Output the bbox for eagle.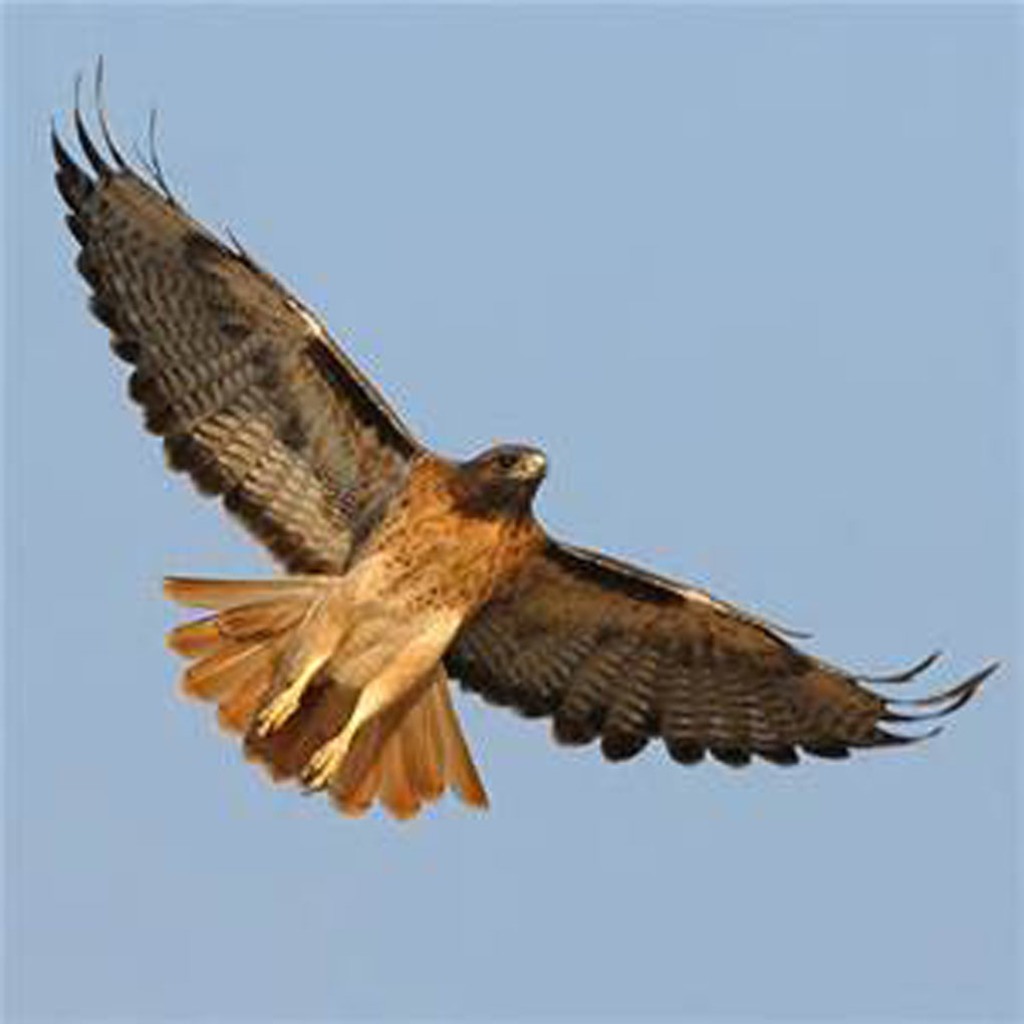
[41,58,1002,831].
